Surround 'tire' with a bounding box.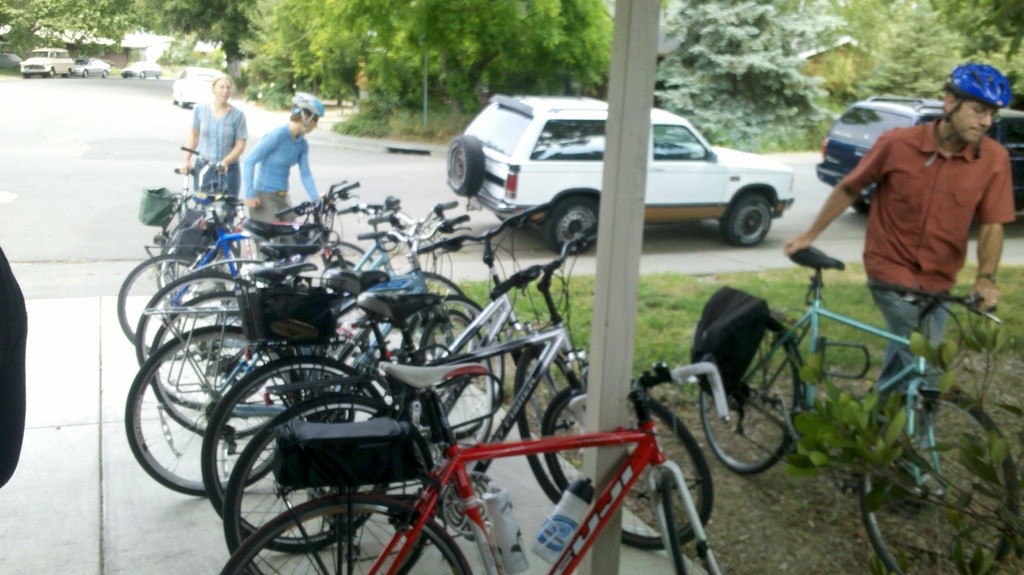
bbox=(179, 100, 192, 109).
